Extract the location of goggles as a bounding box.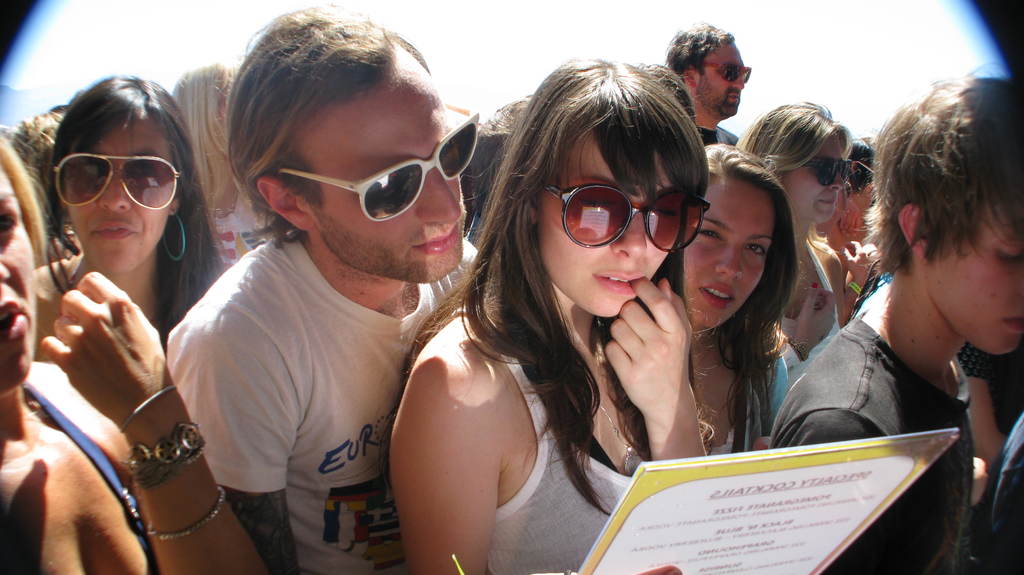
(261,123,476,219).
